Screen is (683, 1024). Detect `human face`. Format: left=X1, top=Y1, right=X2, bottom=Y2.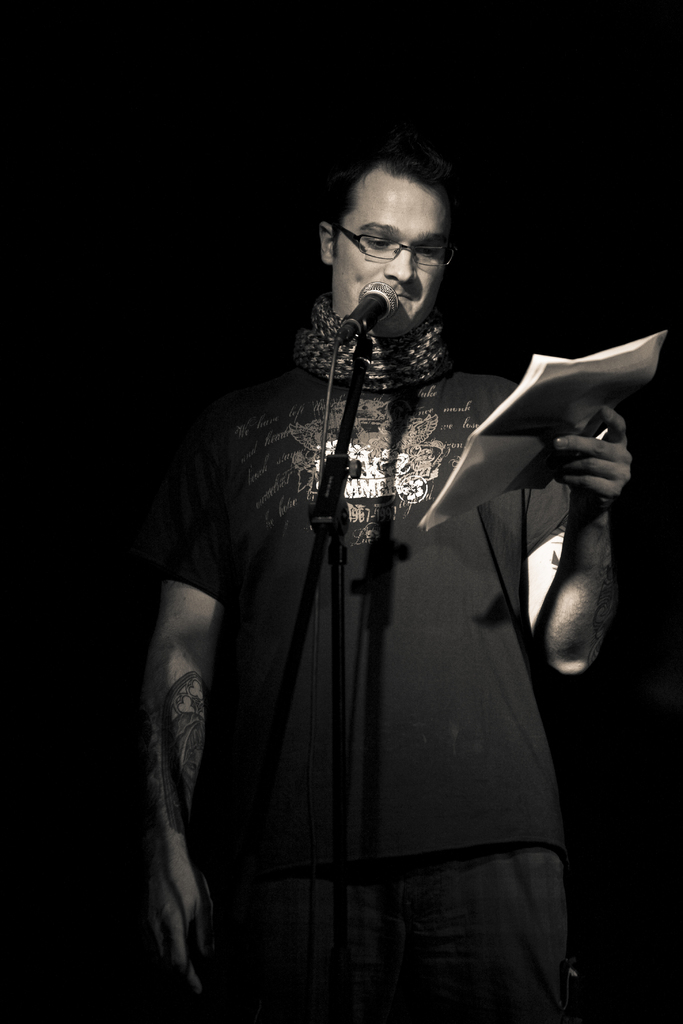
left=332, top=166, right=449, bottom=321.
